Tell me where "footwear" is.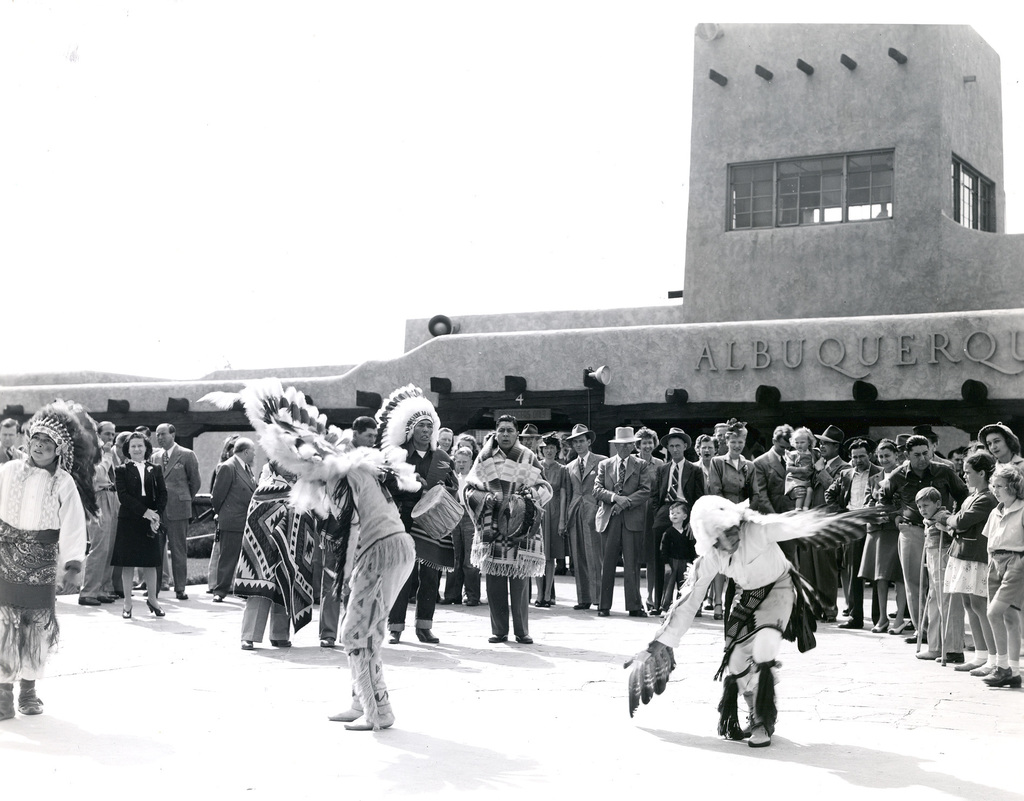
"footwear" is at BBox(323, 693, 365, 725).
